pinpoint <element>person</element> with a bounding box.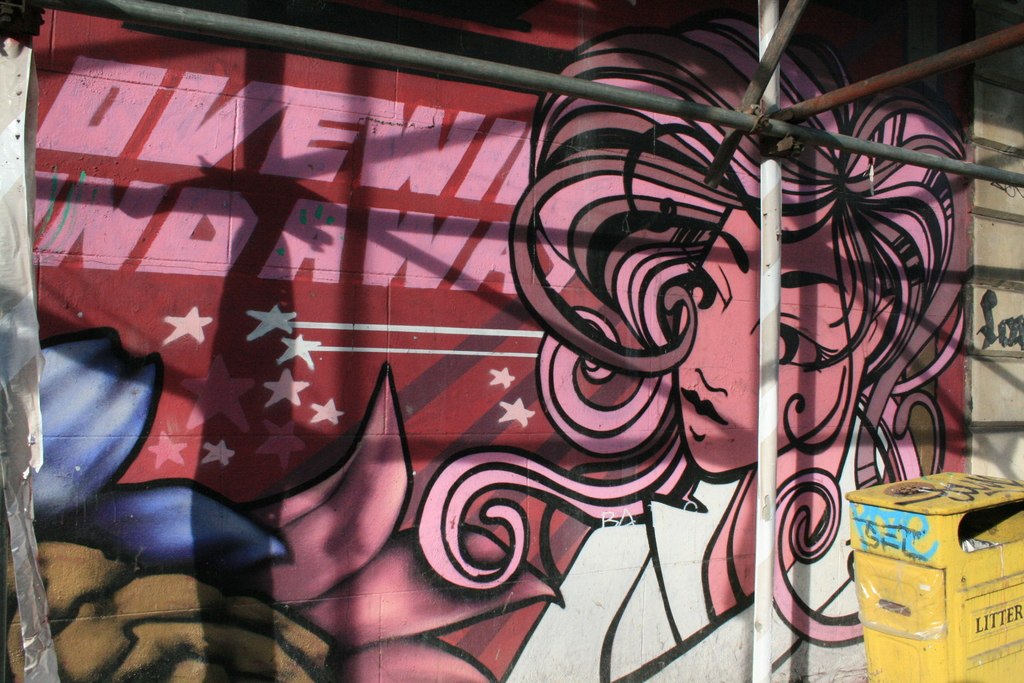
<box>422,26,968,682</box>.
